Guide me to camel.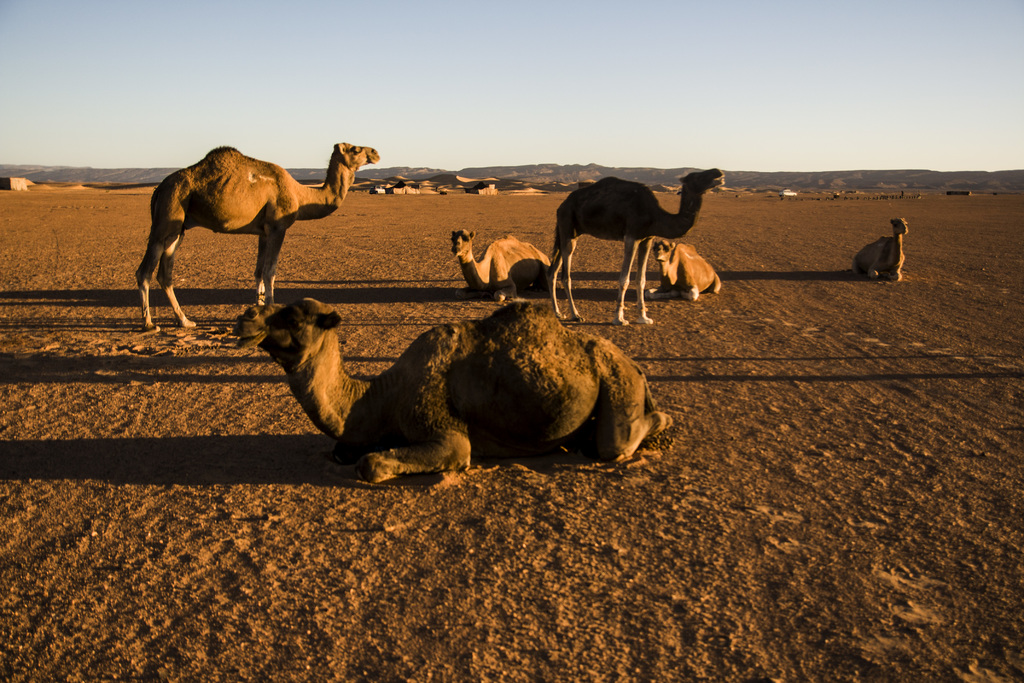
Guidance: BBox(850, 218, 913, 283).
